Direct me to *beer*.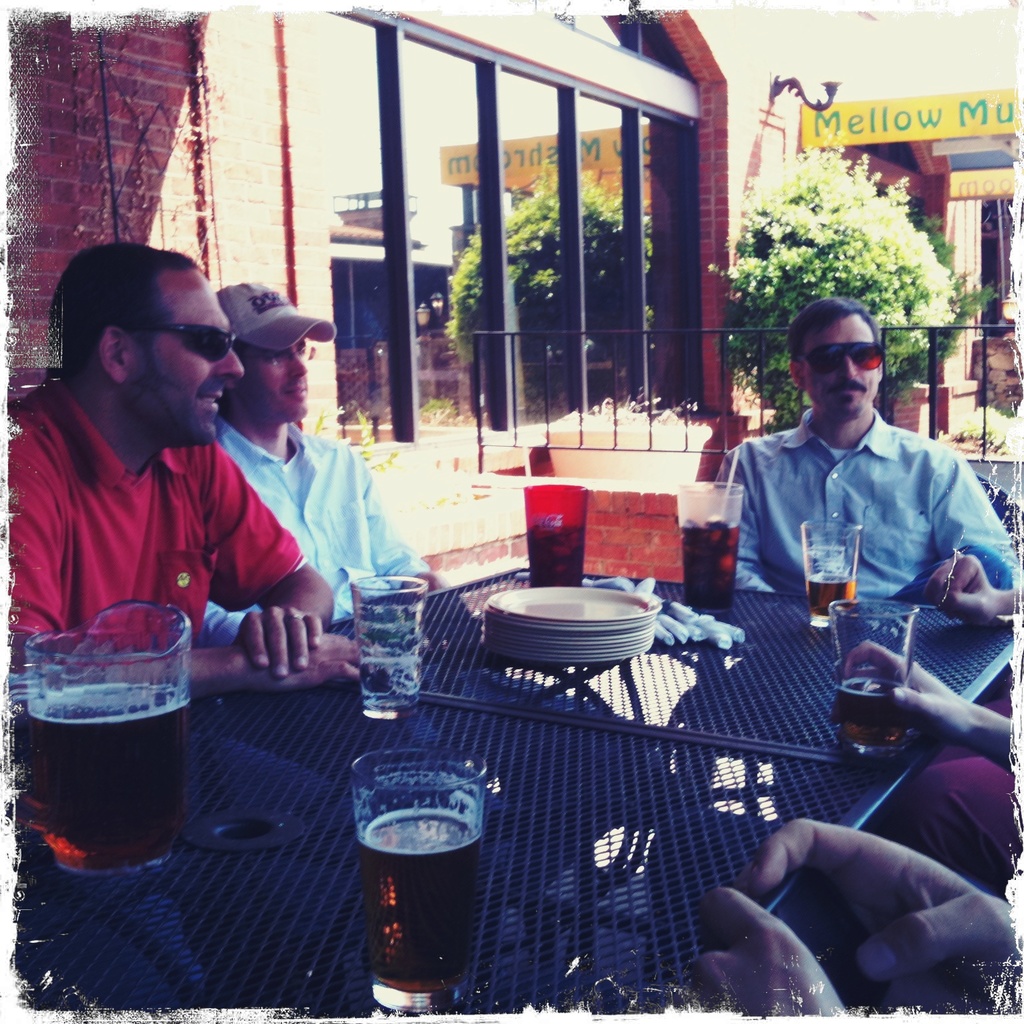
Direction: rect(354, 802, 473, 1009).
